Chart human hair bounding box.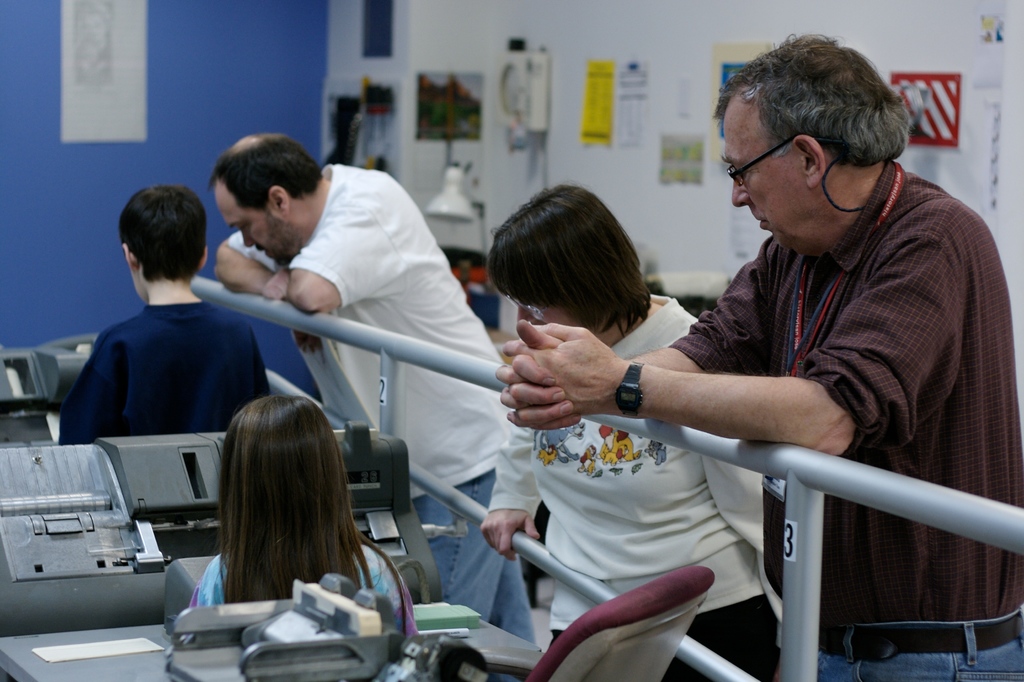
Charted: 210:136:324:258.
